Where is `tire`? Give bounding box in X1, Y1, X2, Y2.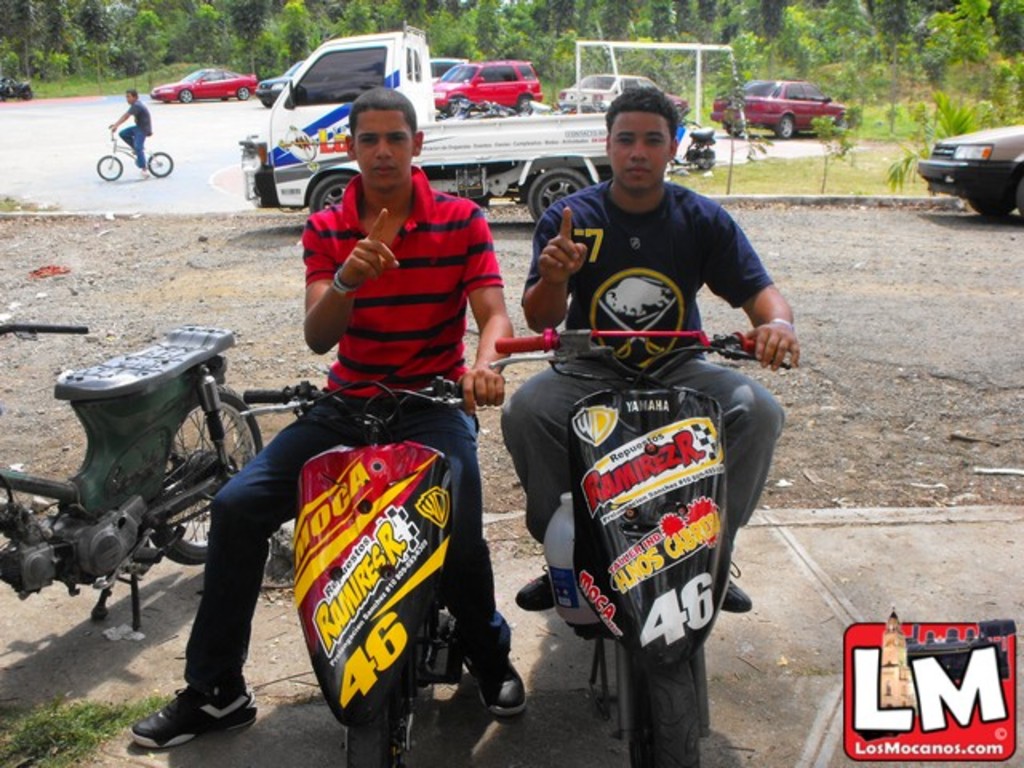
776, 112, 794, 139.
